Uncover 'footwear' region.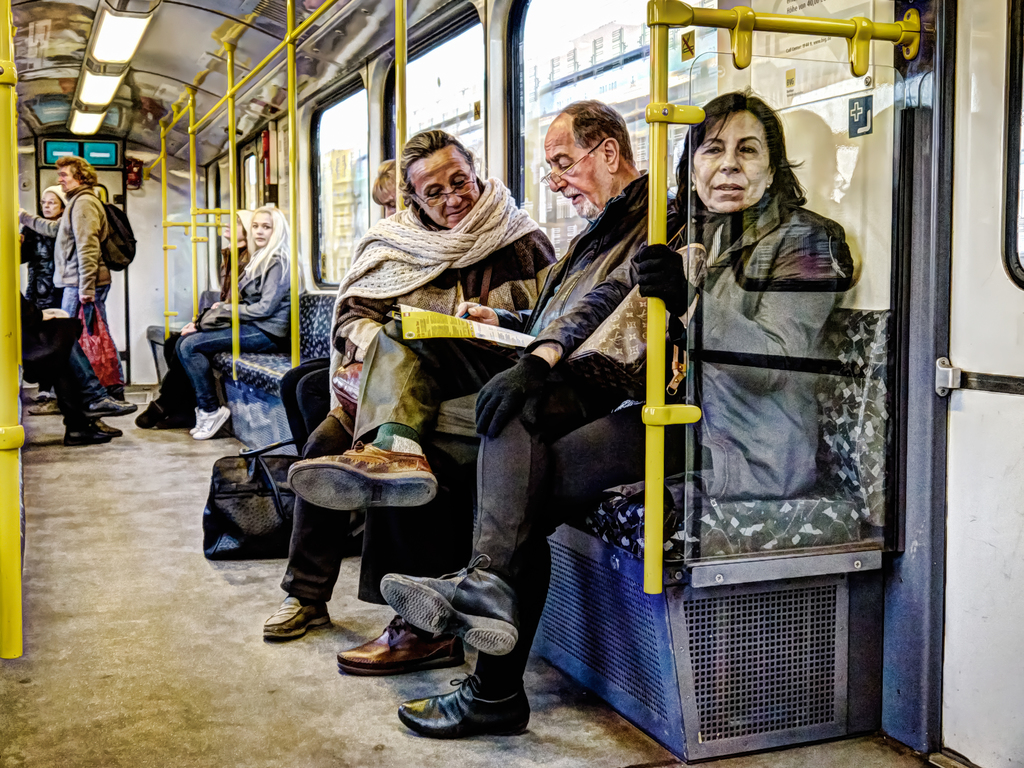
Uncovered: (260,593,335,644).
